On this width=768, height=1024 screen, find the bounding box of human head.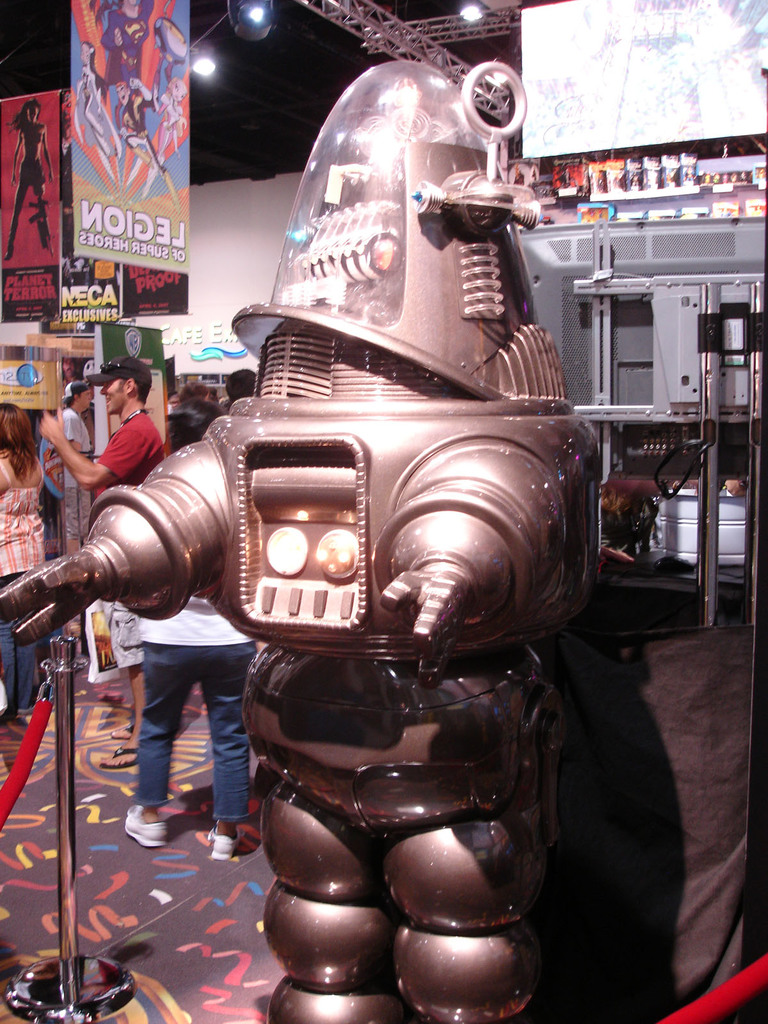
Bounding box: box(0, 400, 28, 456).
